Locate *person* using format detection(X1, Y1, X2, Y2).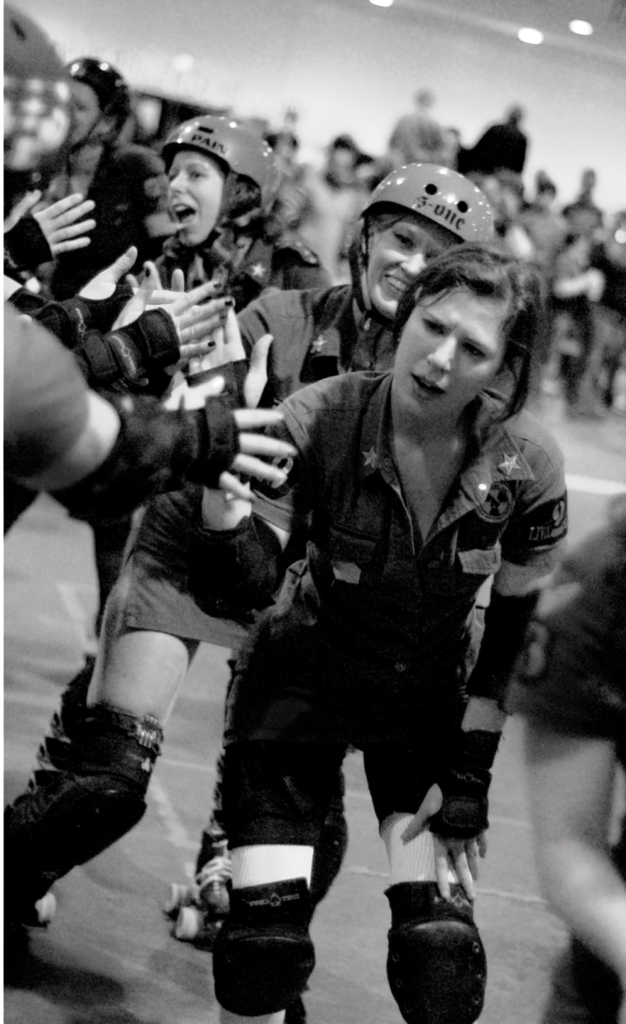
detection(556, 157, 598, 262).
